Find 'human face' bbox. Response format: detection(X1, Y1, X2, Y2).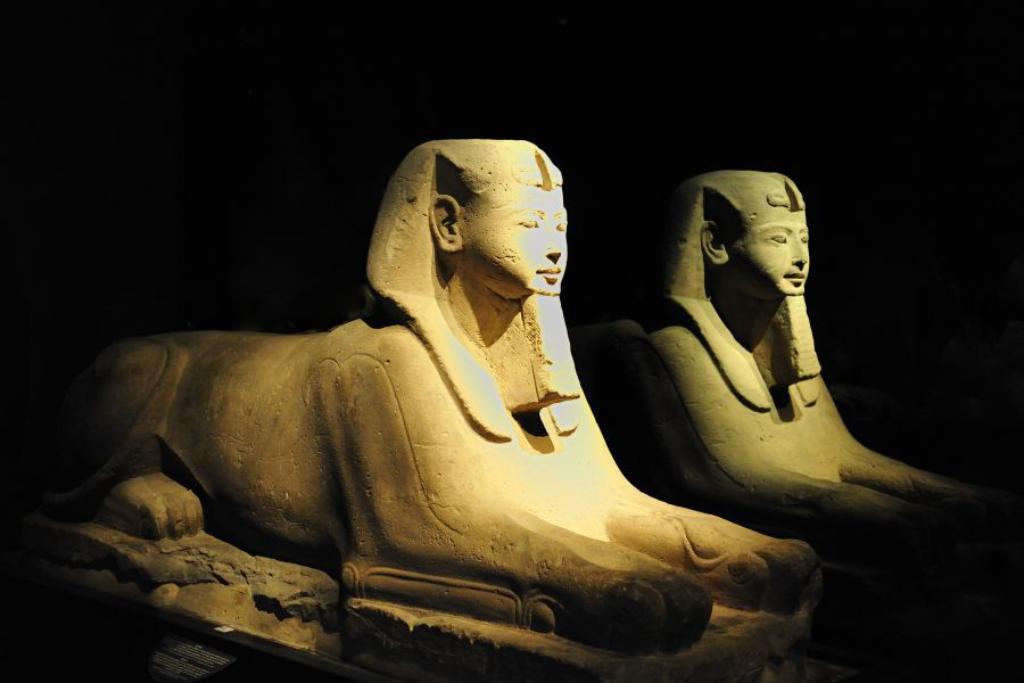
detection(469, 189, 569, 297).
